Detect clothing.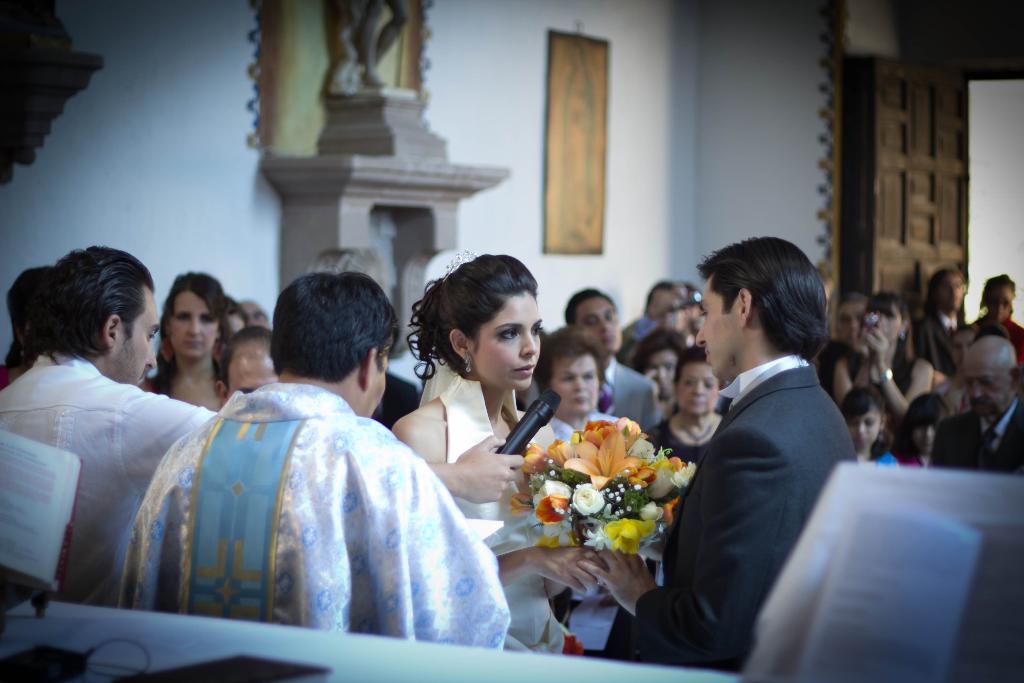
Detected at detection(902, 308, 965, 368).
